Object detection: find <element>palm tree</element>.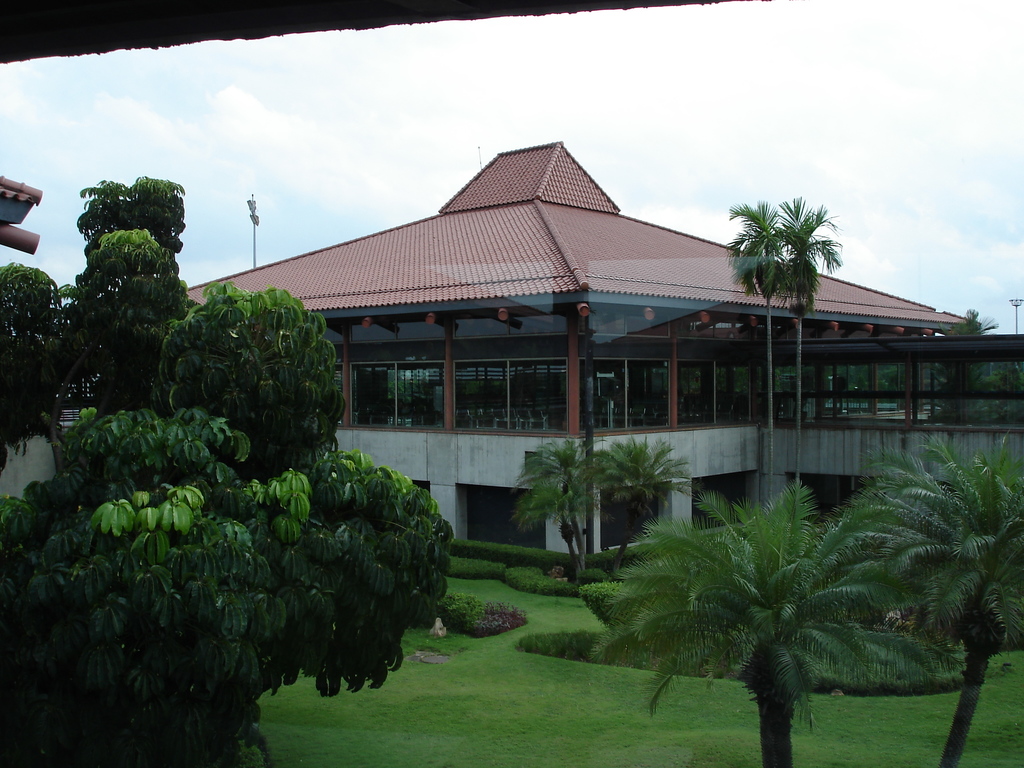
box(915, 444, 1023, 767).
